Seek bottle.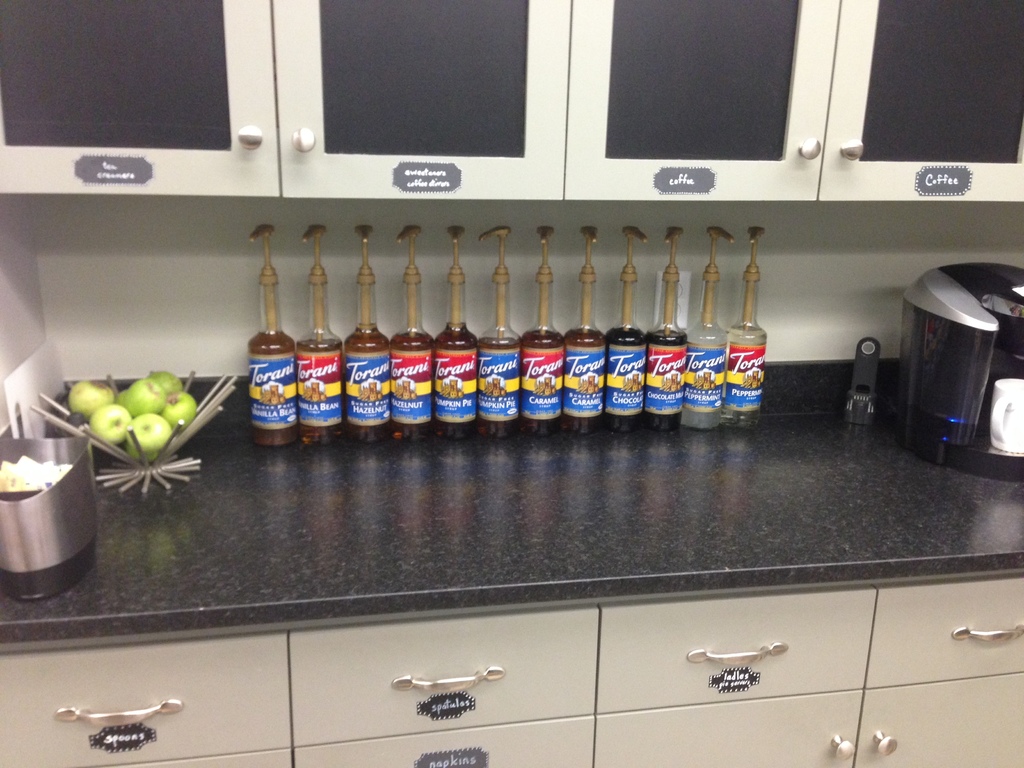
pyautogui.locateOnScreen(391, 224, 437, 439).
